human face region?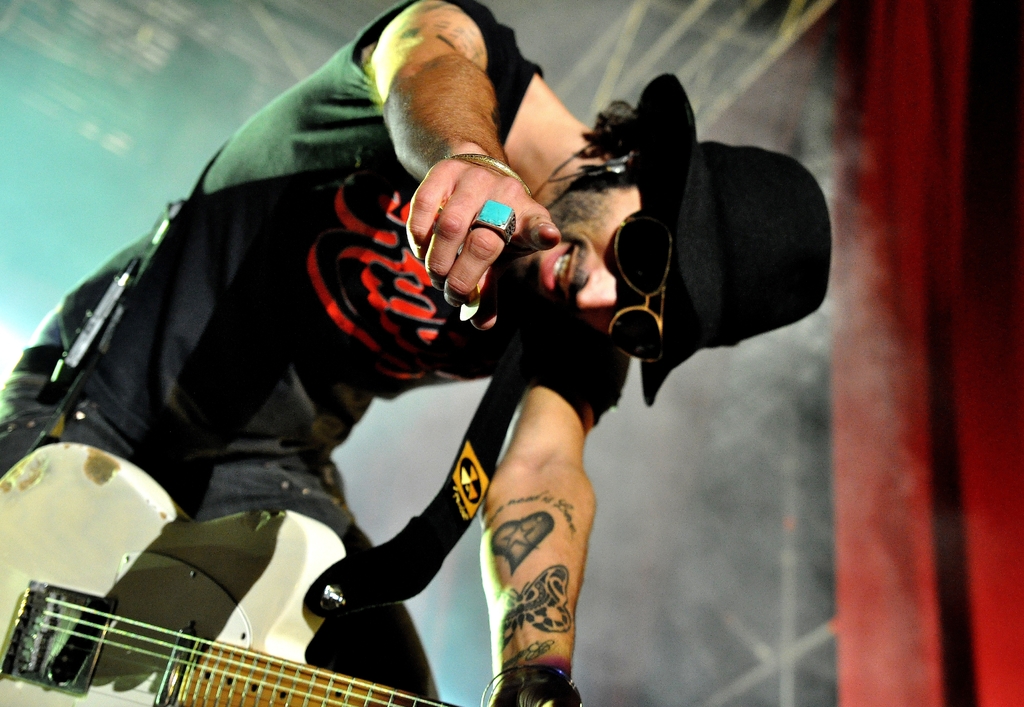
(x1=500, y1=174, x2=669, y2=359)
